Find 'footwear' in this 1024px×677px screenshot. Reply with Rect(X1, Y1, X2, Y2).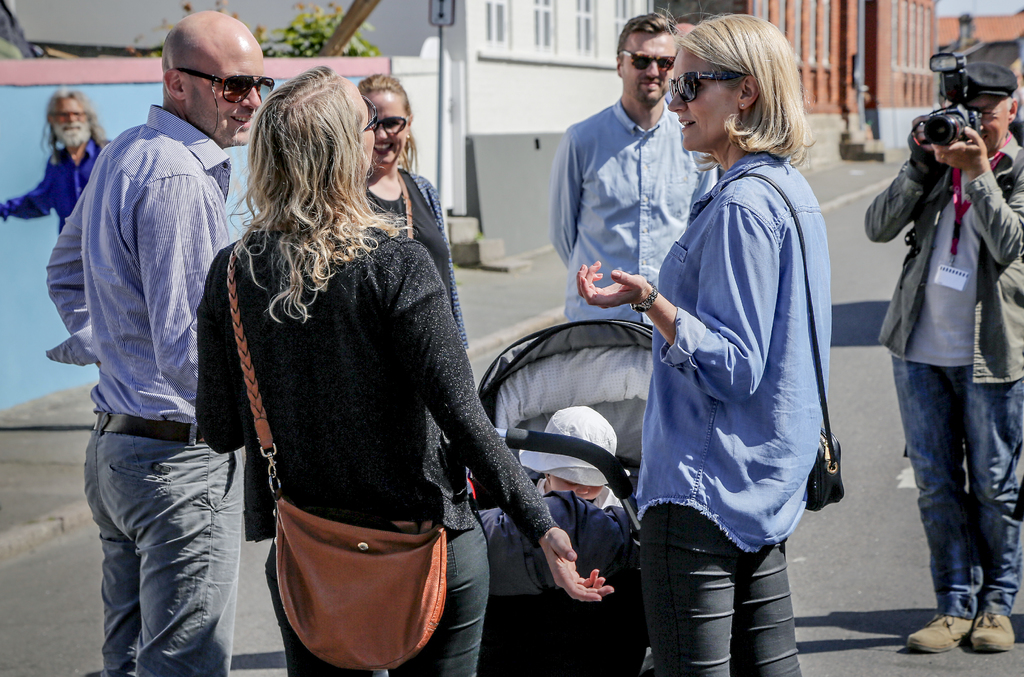
Rect(898, 607, 978, 660).
